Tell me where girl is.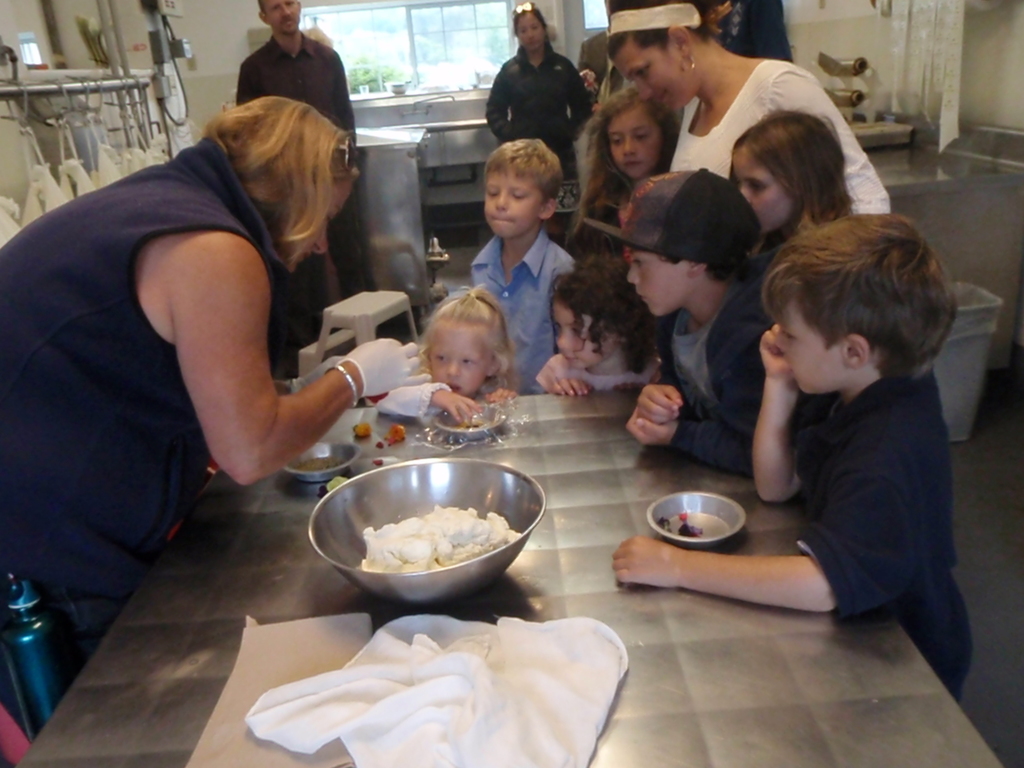
girl is at bbox=[527, 252, 677, 406].
